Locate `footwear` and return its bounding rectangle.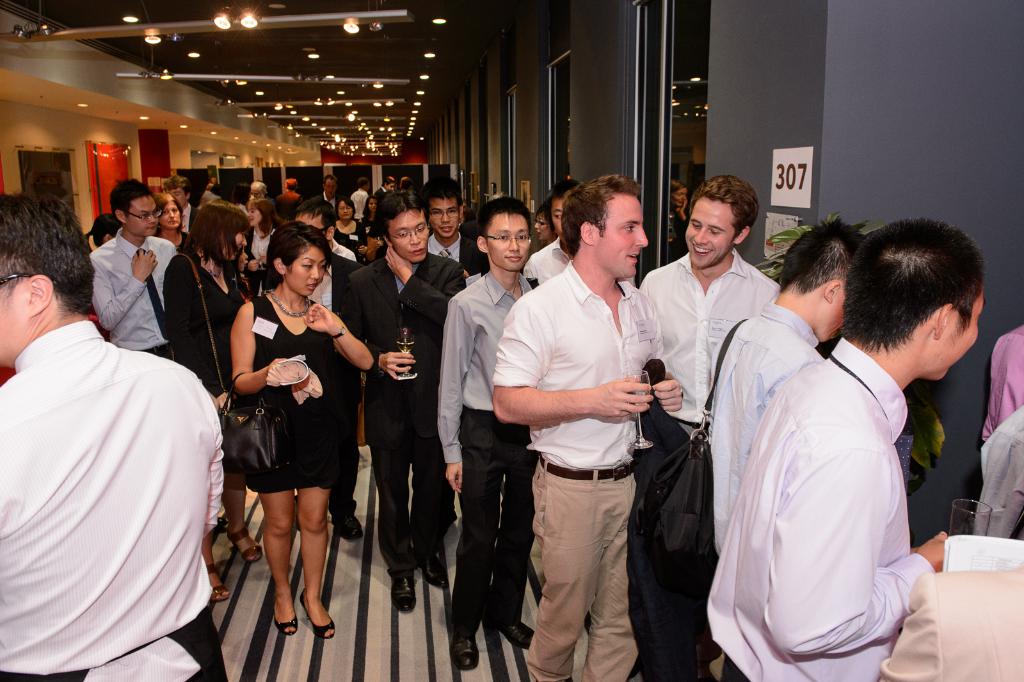
Rect(303, 588, 338, 638).
